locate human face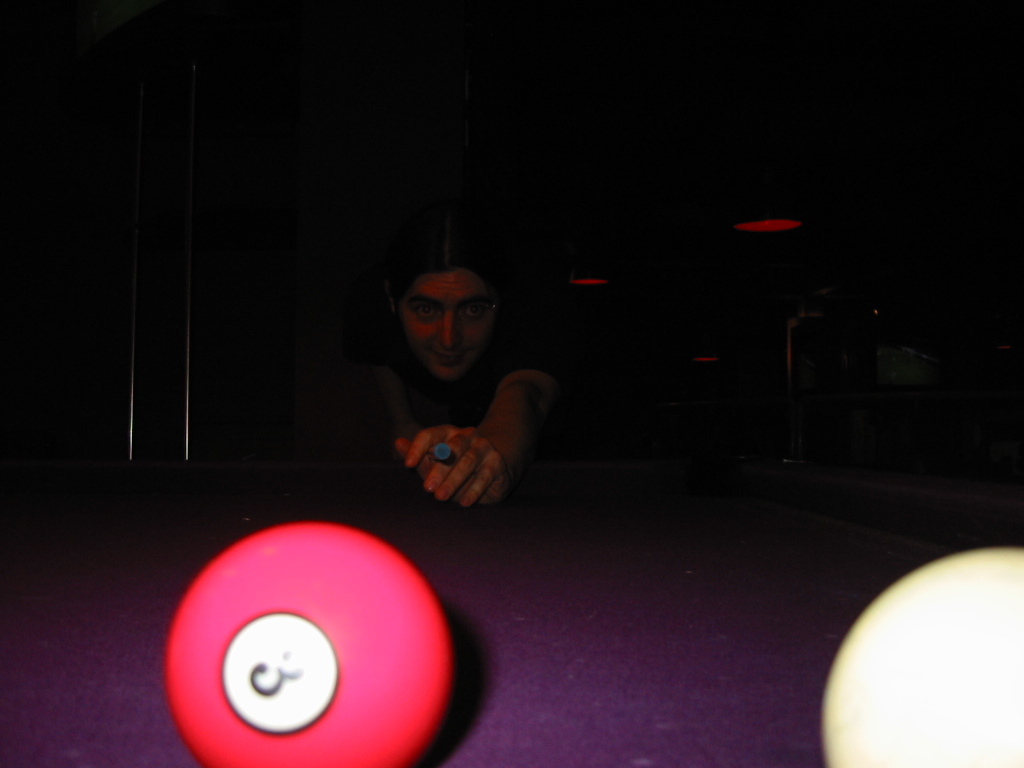
bbox=(406, 276, 494, 389)
